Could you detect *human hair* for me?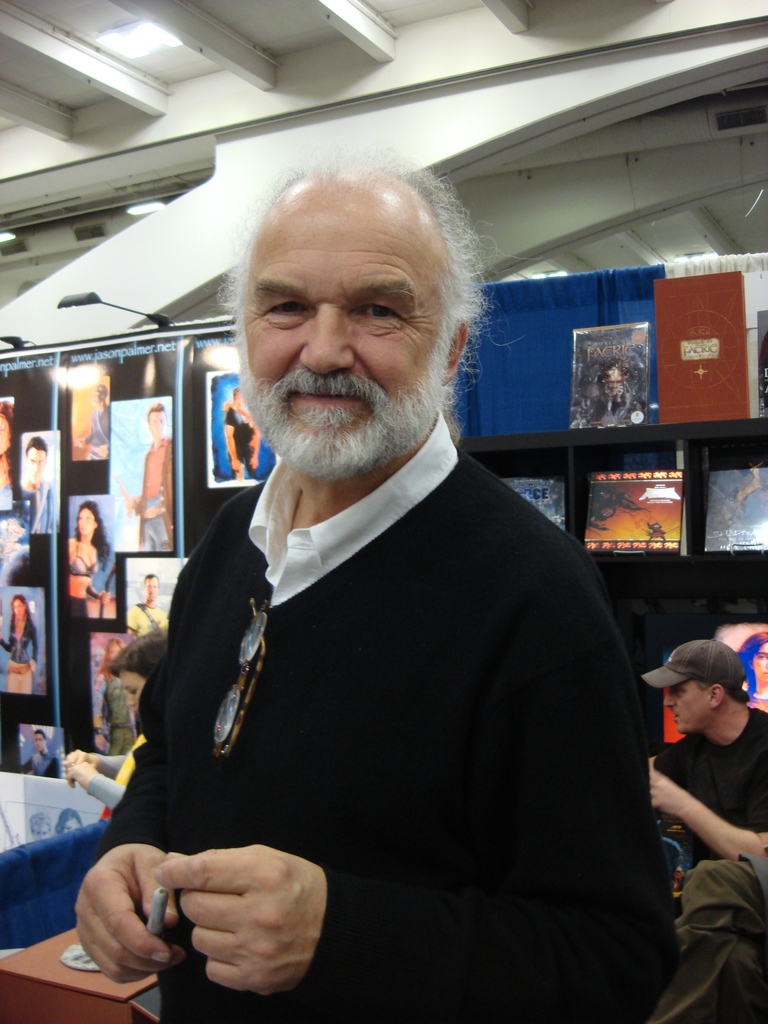
Detection result: {"left": 95, "top": 637, "right": 125, "bottom": 676}.
